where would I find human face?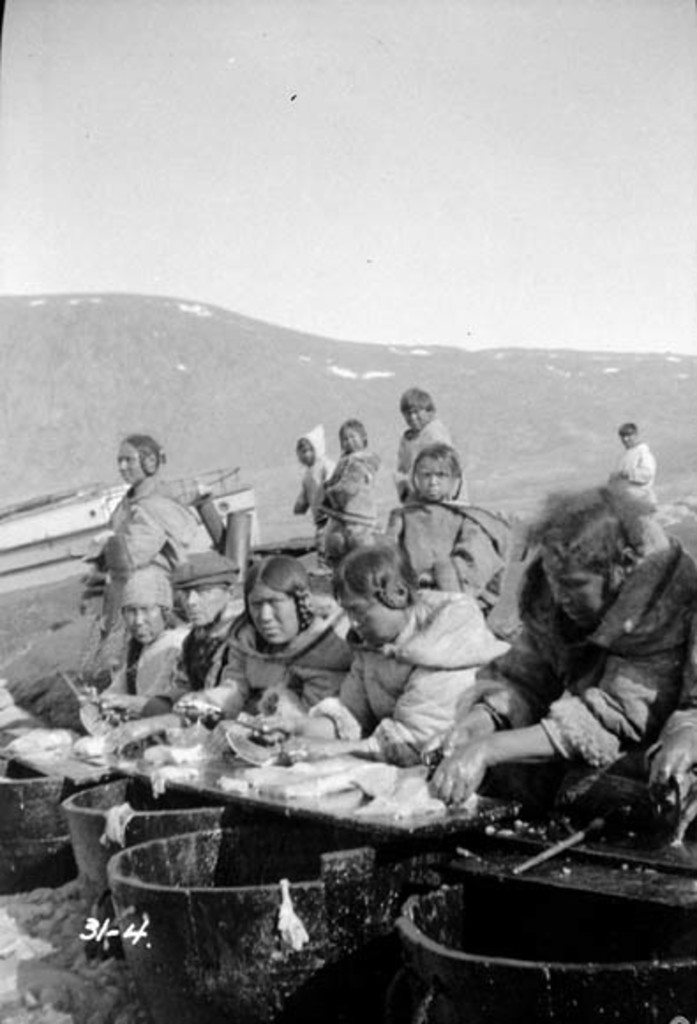
At {"x1": 401, "y1": 406, "x2": 429, "y2": 429}.
